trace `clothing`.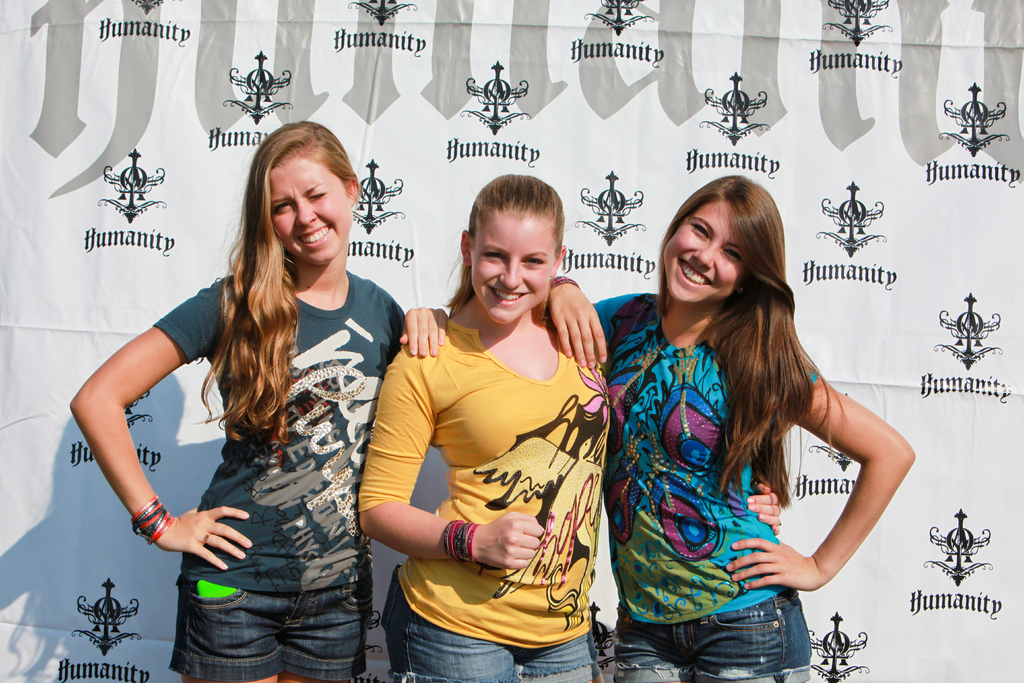
Traced to [x1=154, y1=267, x2=408, y2=682].
